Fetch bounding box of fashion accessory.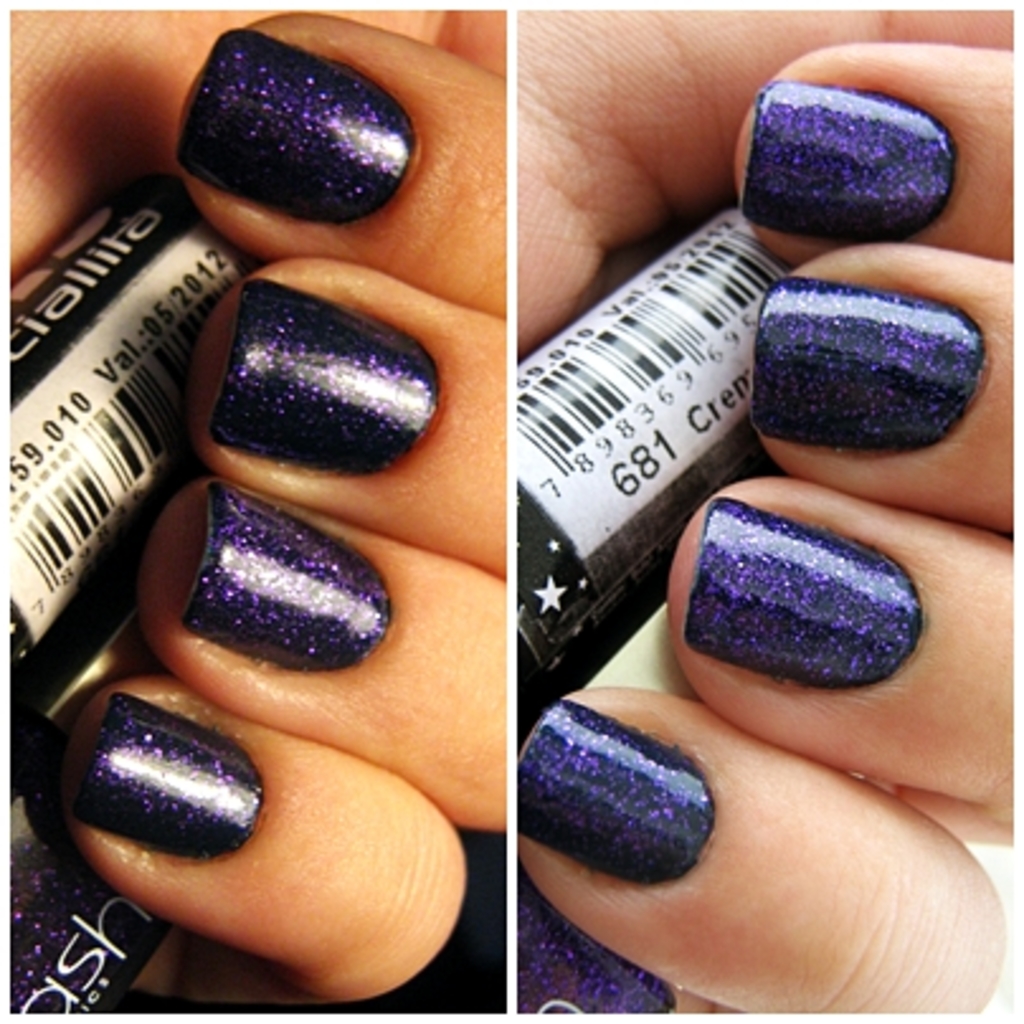
Bbox: region(177, 25, 411, 228).
